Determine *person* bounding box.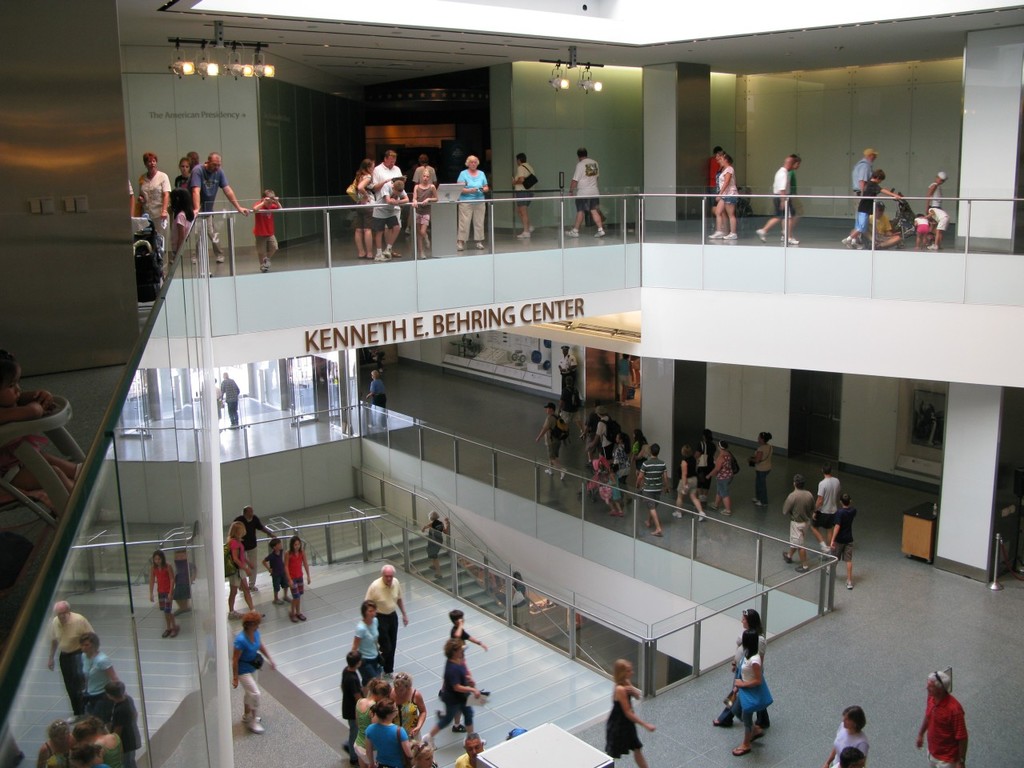
Determined: 230, 614, 275, 746.
